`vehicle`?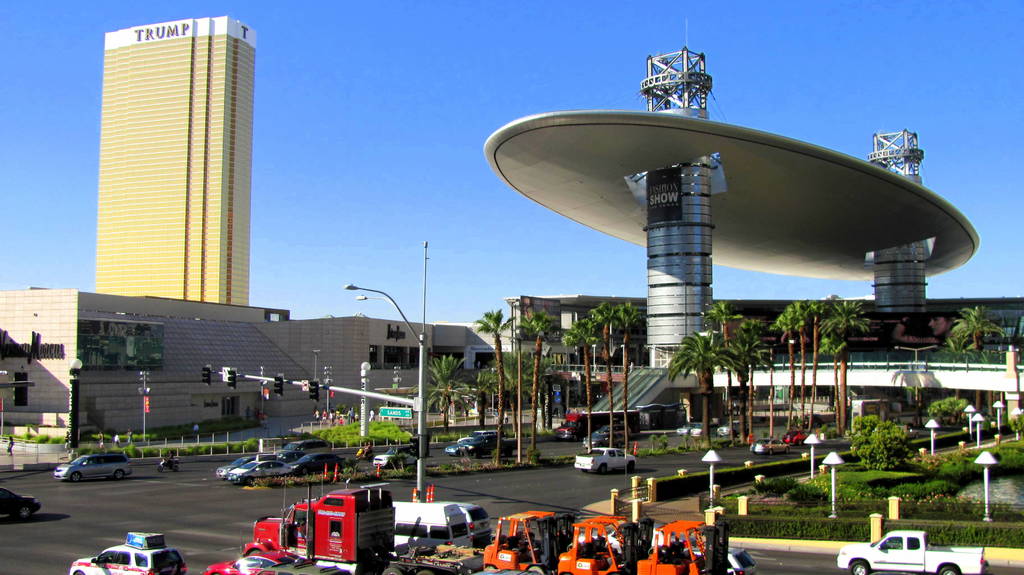
locate(783, 429, 810, 445)
